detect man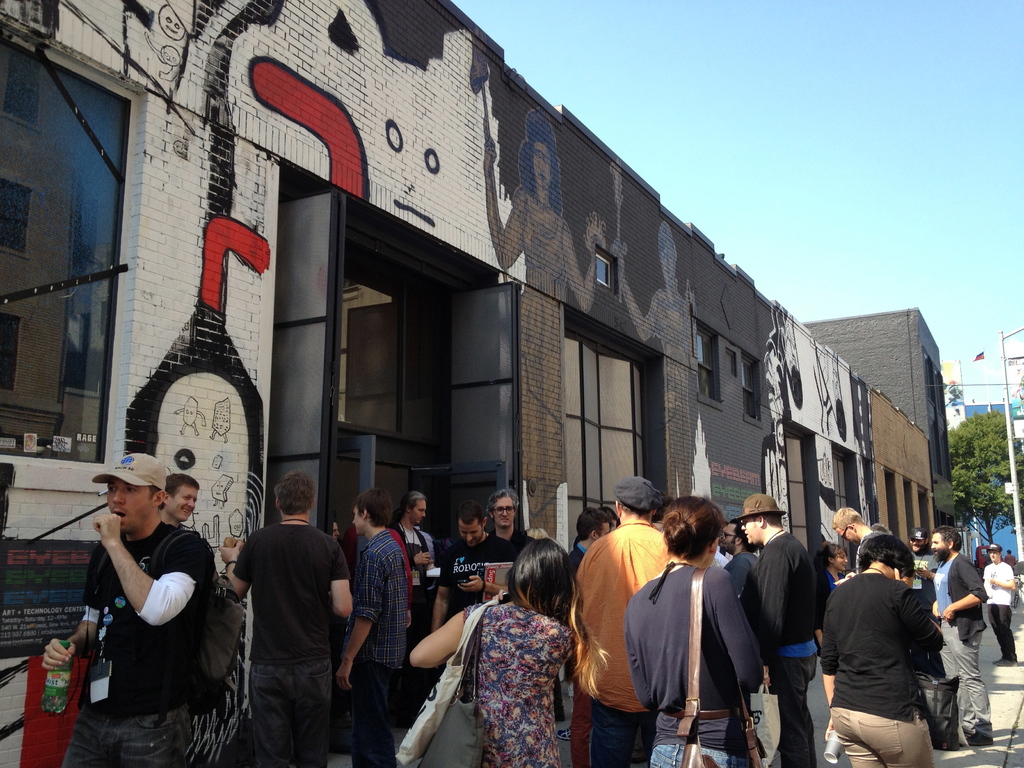
region(568, 474, 675, 767)
